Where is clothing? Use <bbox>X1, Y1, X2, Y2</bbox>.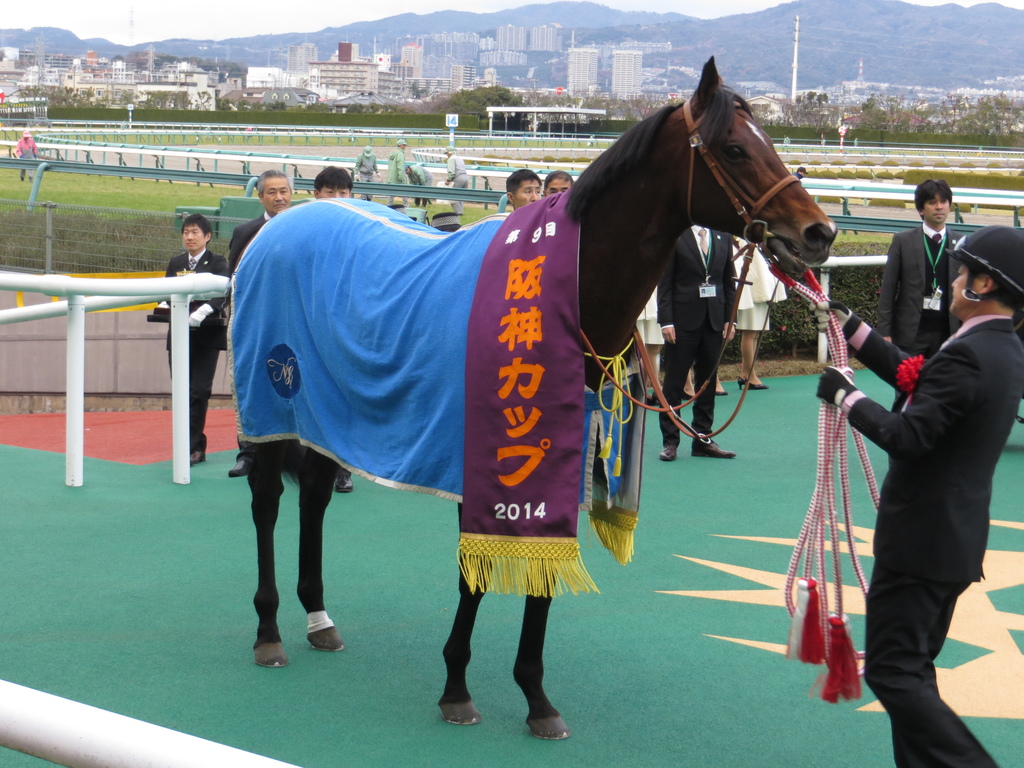
<bbox>227, 209, 280, 283</bbox>.
